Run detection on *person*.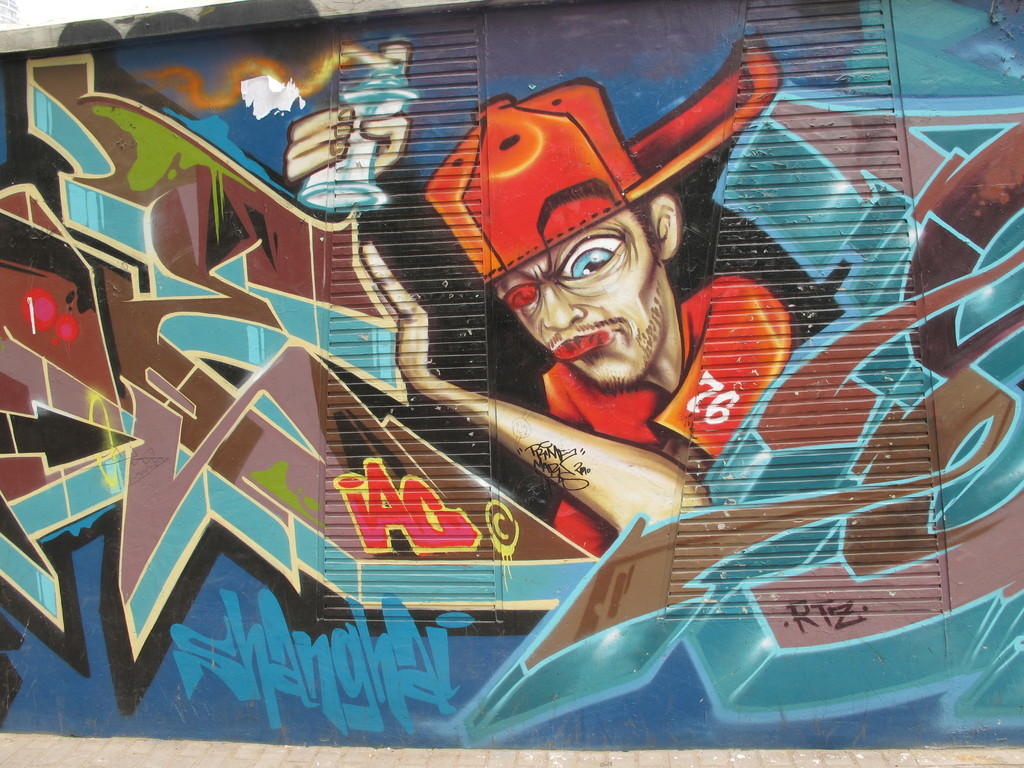
Result: l=273, t=42, r=801, b=548.
